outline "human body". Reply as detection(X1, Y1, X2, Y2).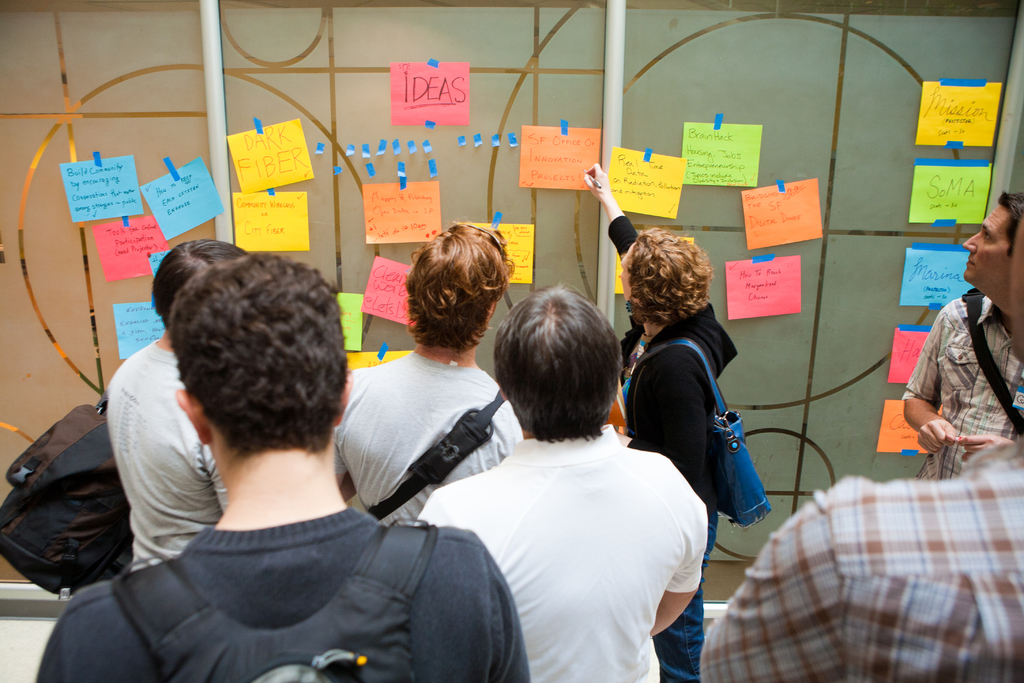
detection(574, 156, 735, 682).
